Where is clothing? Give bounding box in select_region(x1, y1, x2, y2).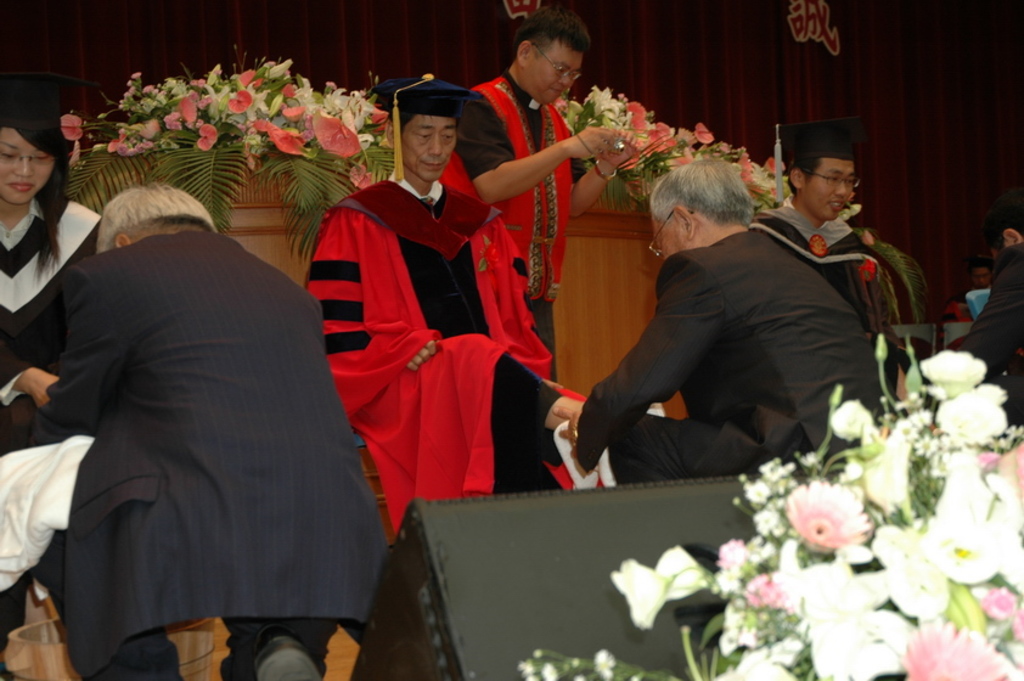
select_region(0, 196, 103, 680).
